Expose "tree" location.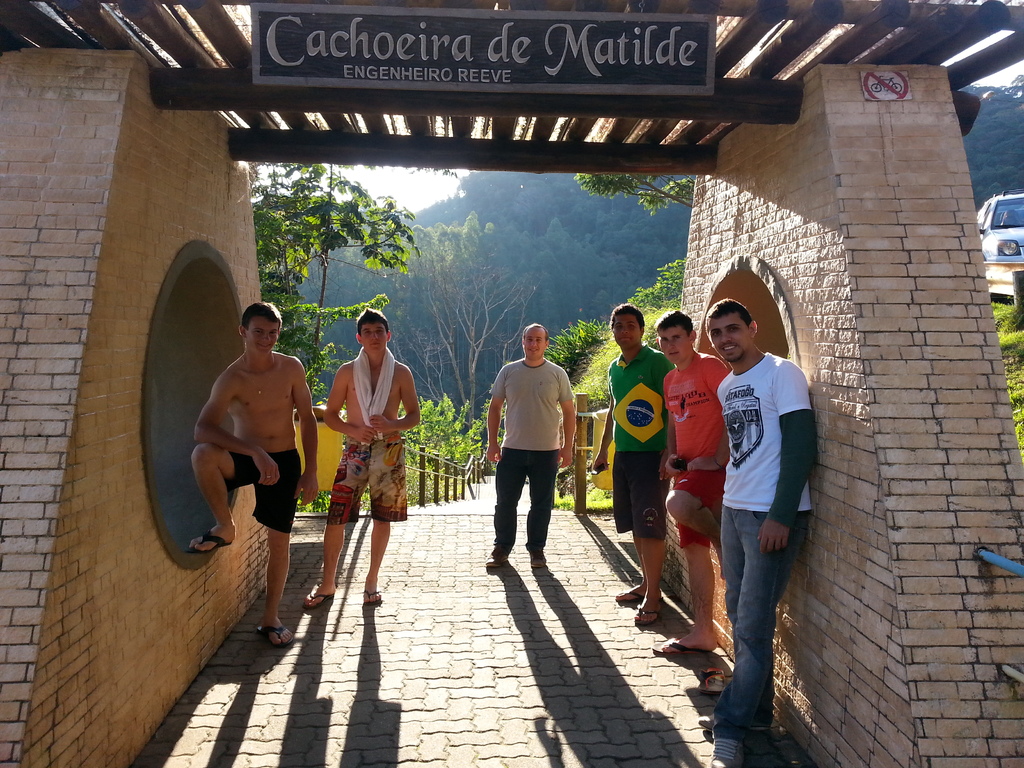
Exposed at locate(990, 287, 1023, 444).
